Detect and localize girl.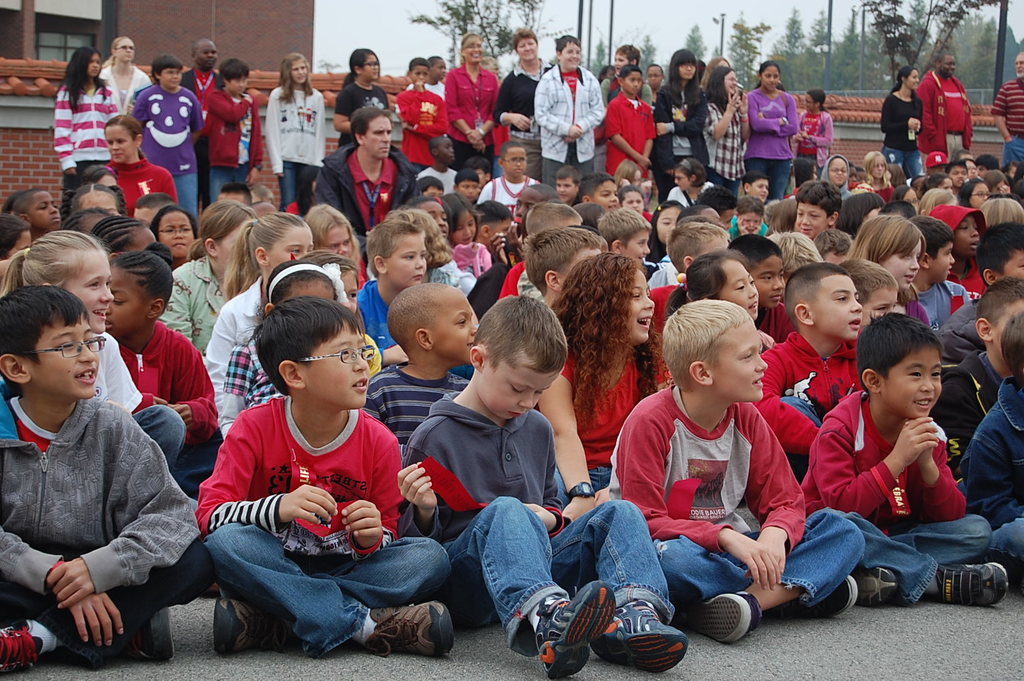
Localized at 100,239,229,498.
